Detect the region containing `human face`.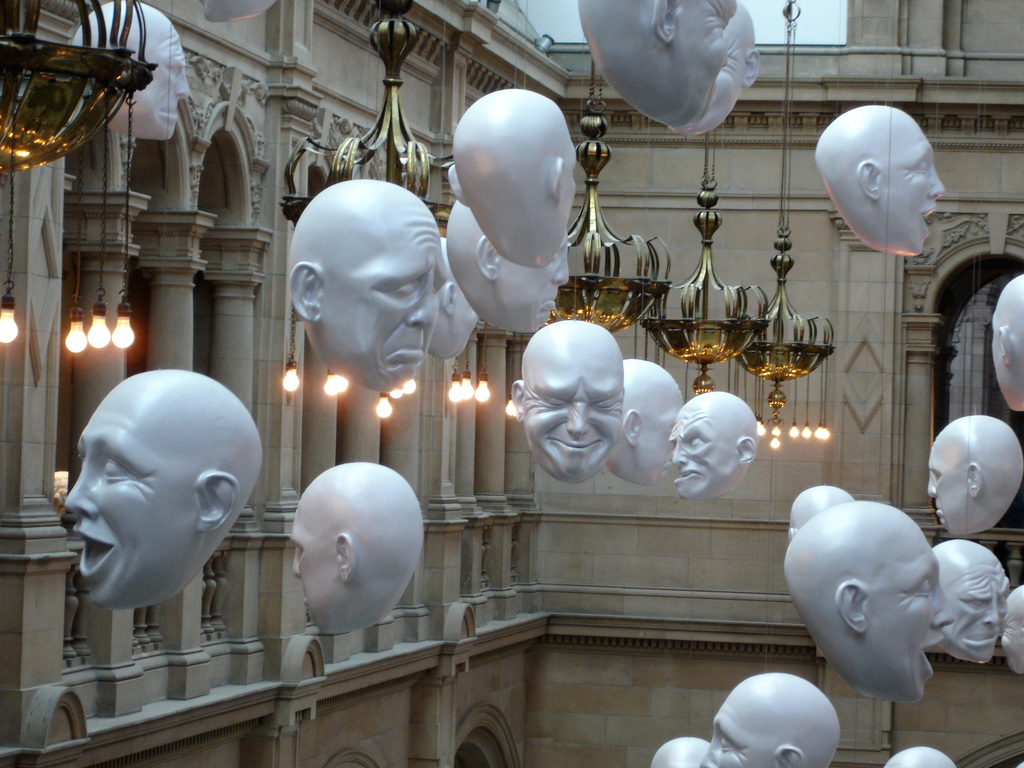
[left=61, top=397, right=198, bottom=609].
